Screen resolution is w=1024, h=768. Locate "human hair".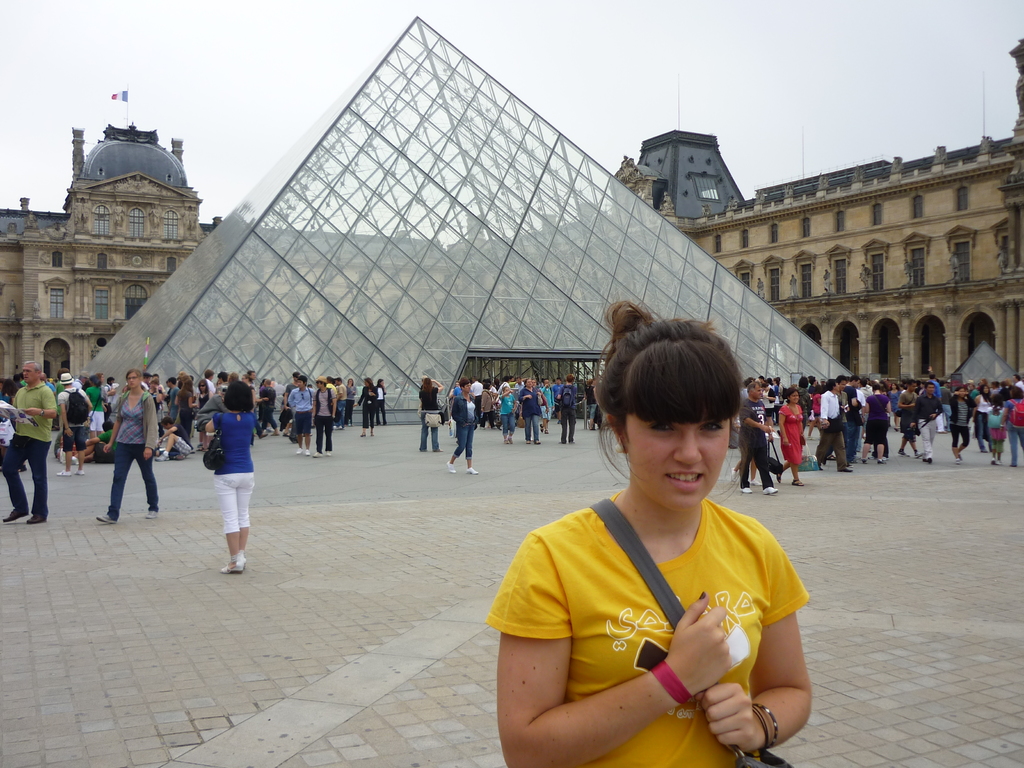
rect(952, 385, 963, 397).
